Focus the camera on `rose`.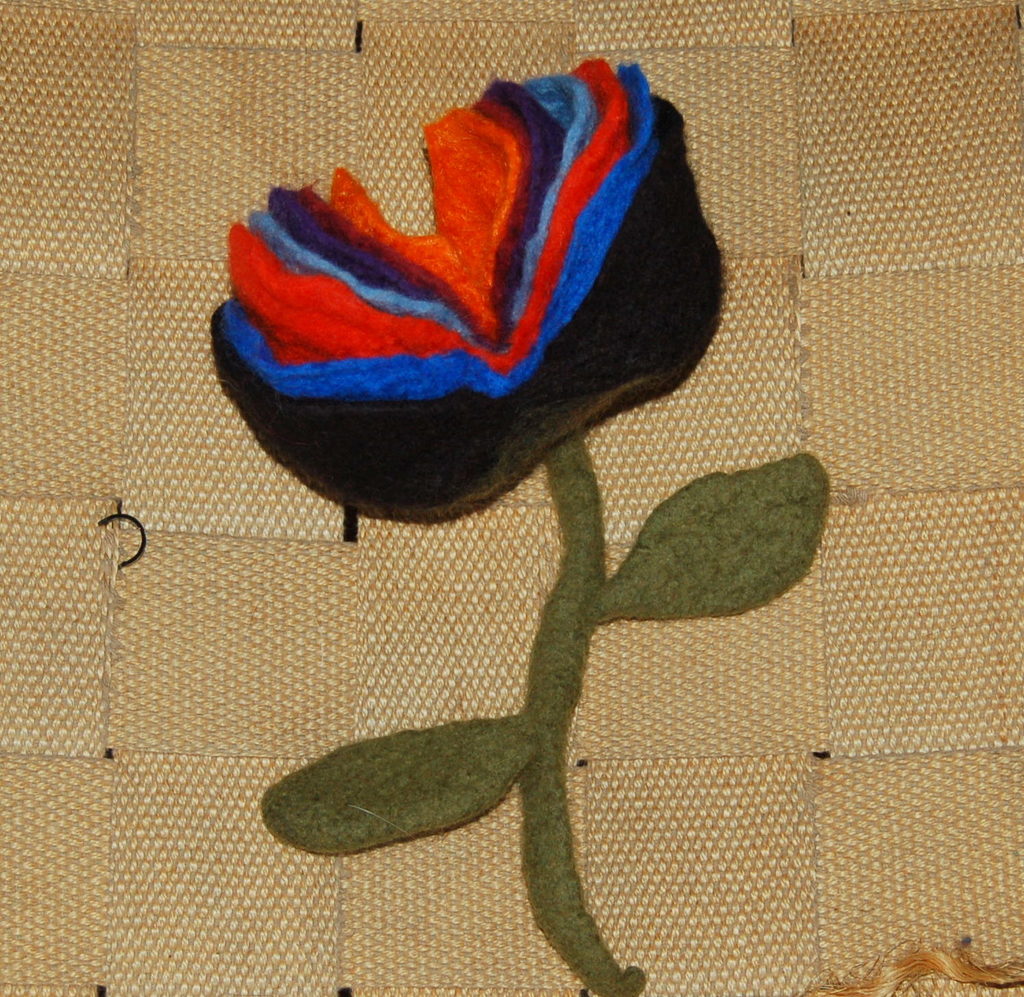
Focus region: l=211, t=53, r=726, b=529.
